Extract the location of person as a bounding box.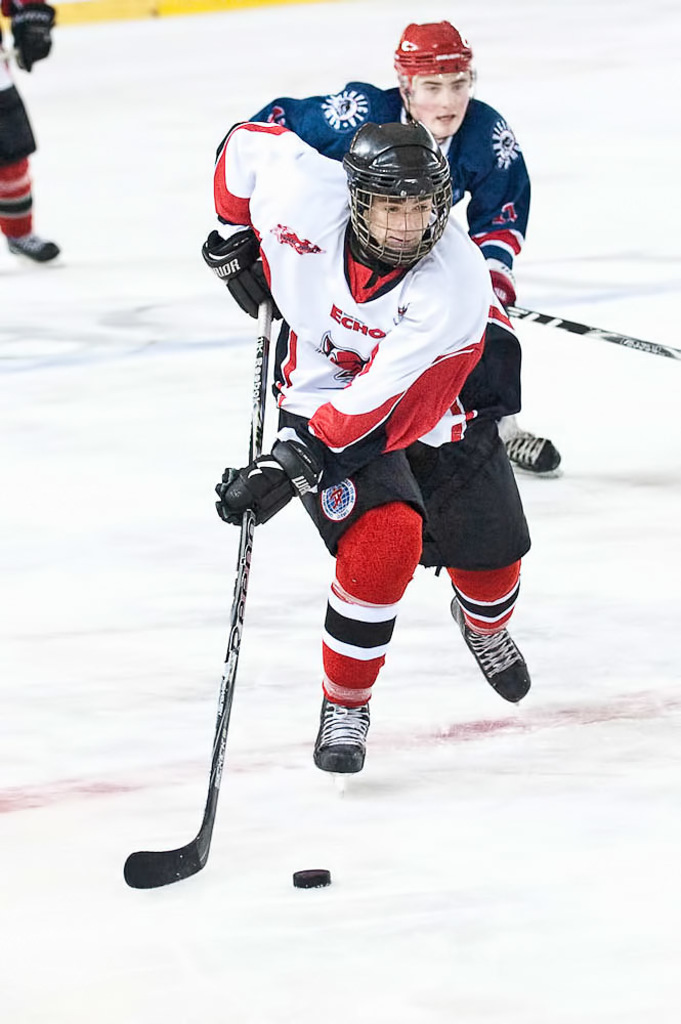
box(215, 14, 549, 472).
